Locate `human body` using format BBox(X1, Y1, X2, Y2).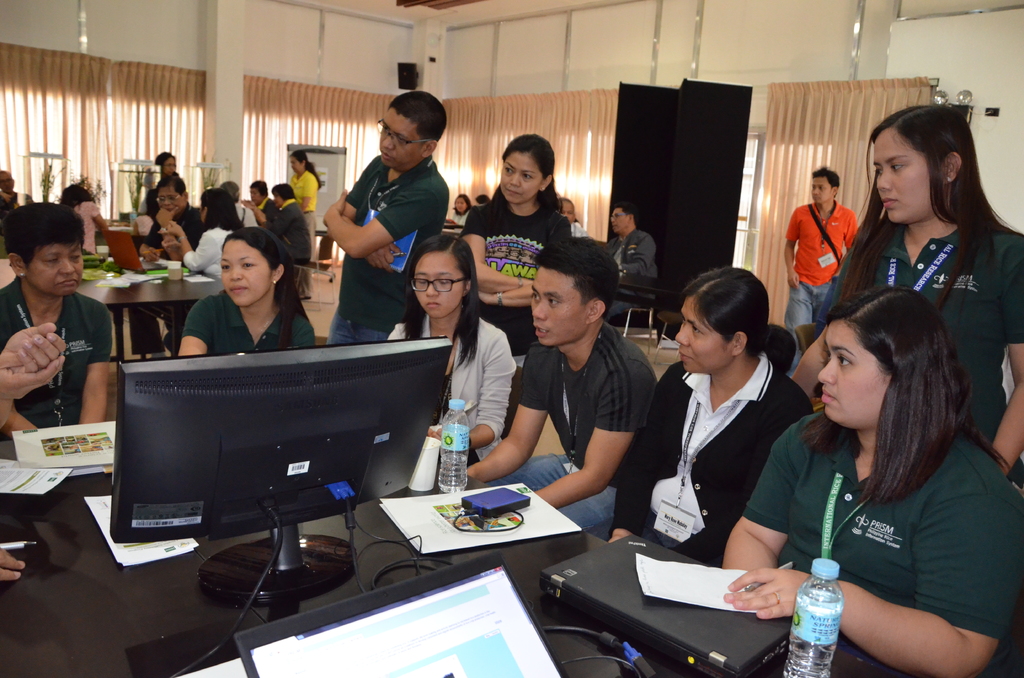
BBox(464, 134, 579, 376).
